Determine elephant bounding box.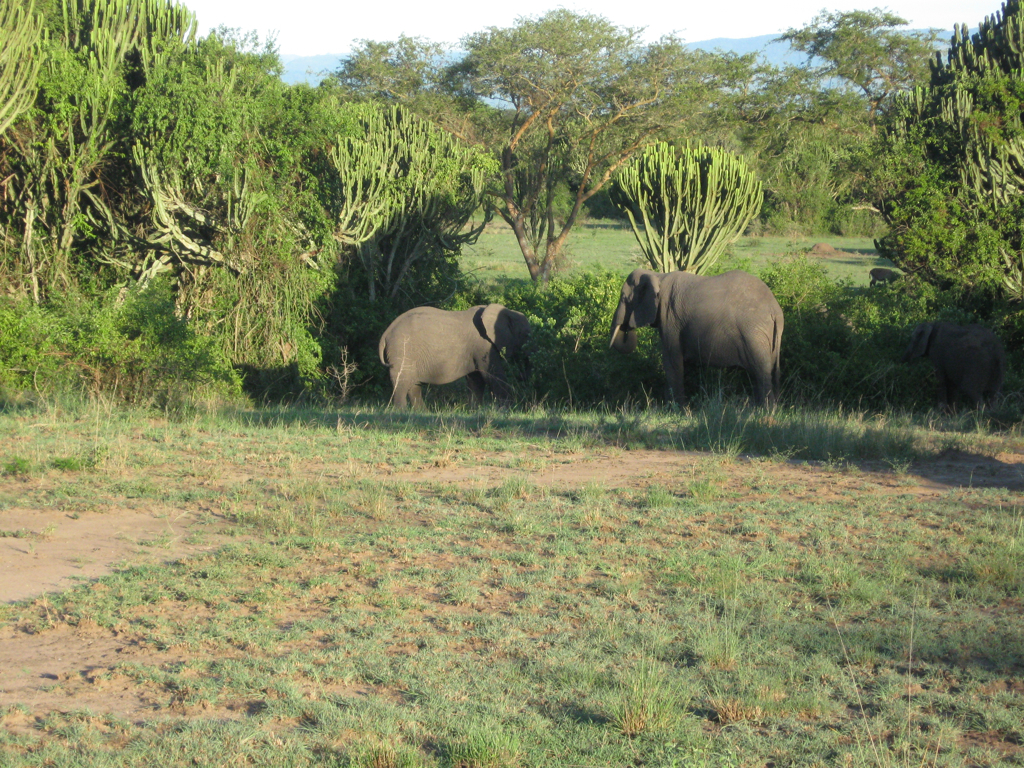
Determined: [x1=608, y1=250, x2=799, y2=413].
